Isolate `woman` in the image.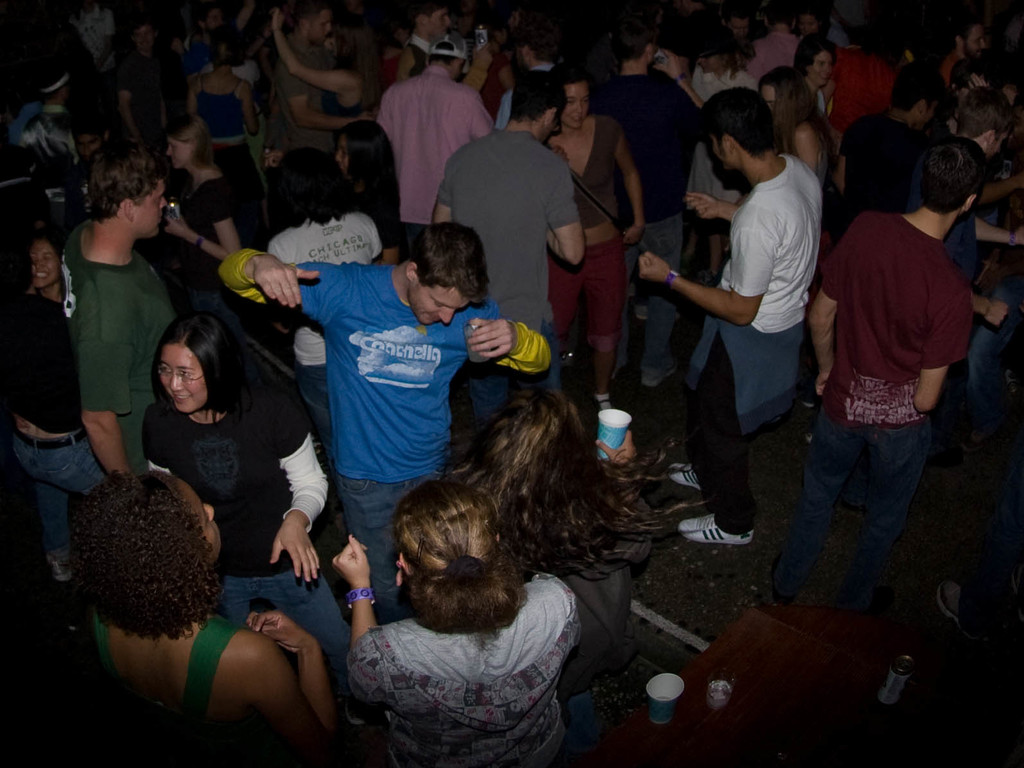
Isolated region: [x1=474, y1=25, x2=518, y2=127].
